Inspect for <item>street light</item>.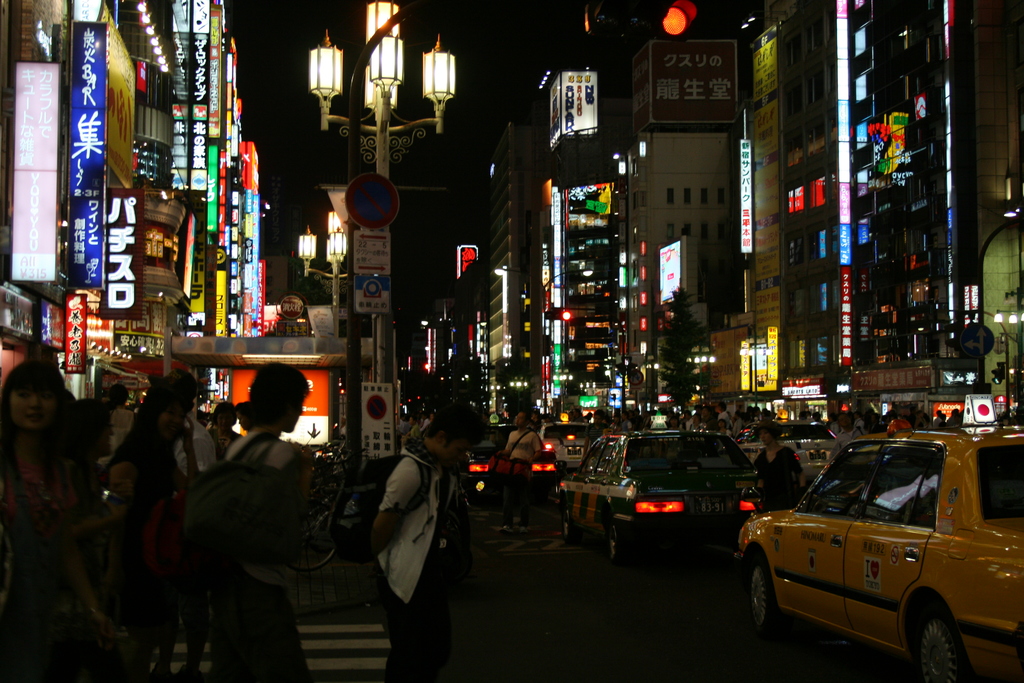
Inspection: select_region(683, 353, 722, 423).
